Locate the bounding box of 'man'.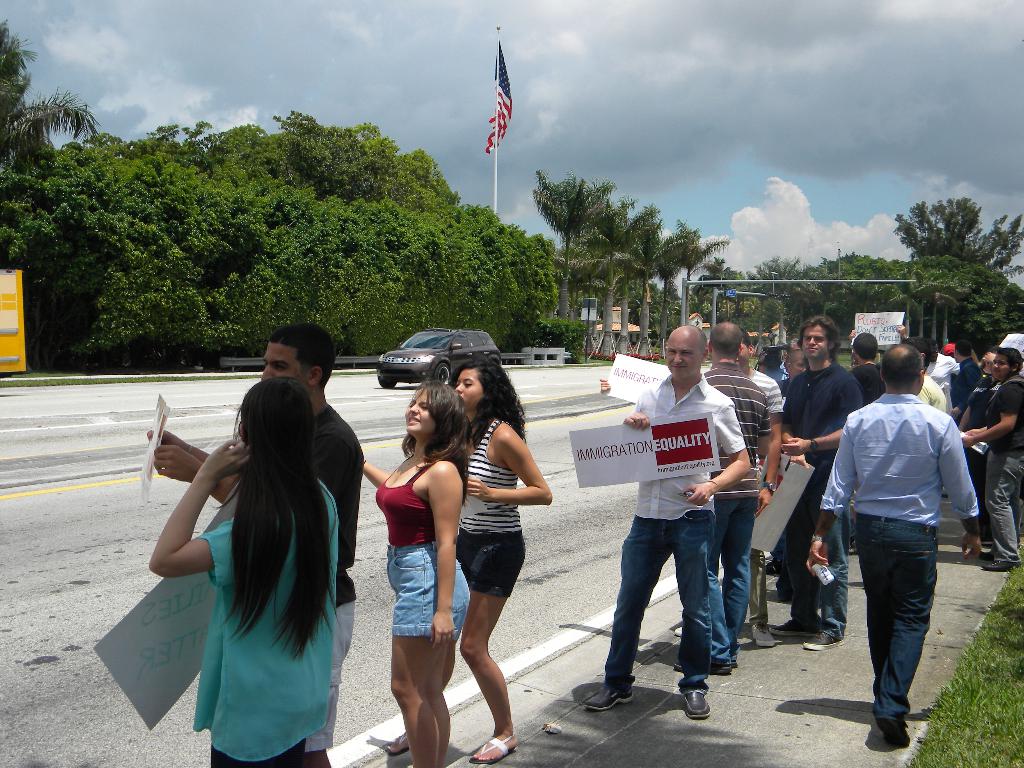
Bounding box: [892, 324, 913, 342].
